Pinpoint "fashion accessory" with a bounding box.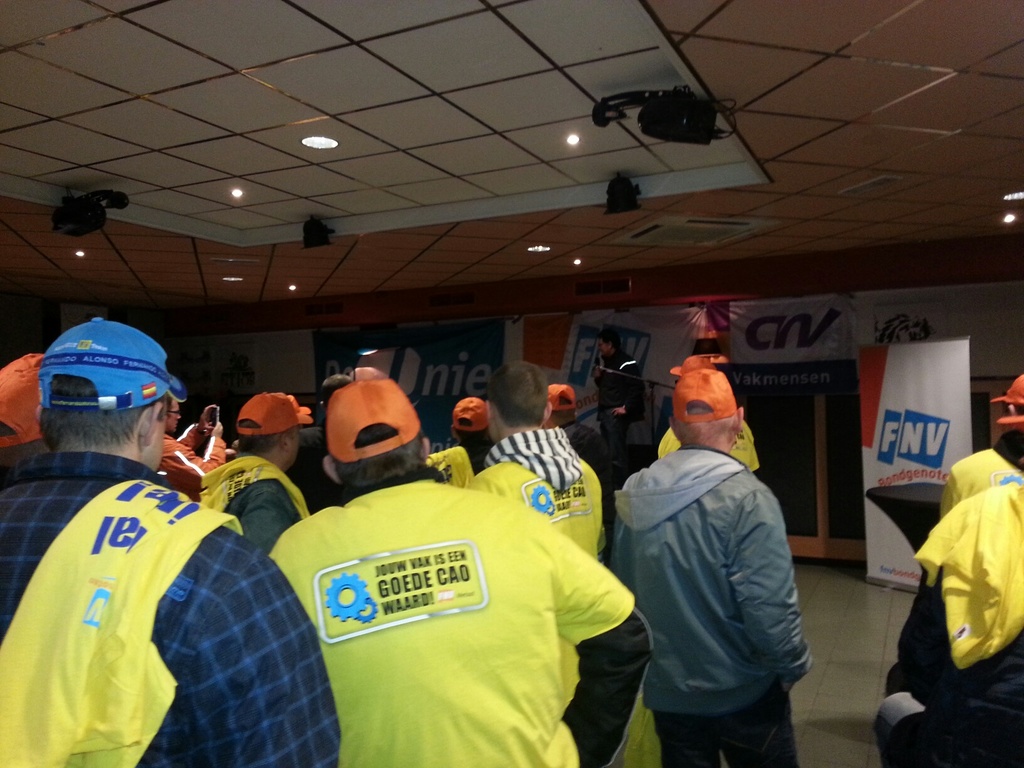
pyautogui.locateOnScreen(668, 369, 739, 422).
